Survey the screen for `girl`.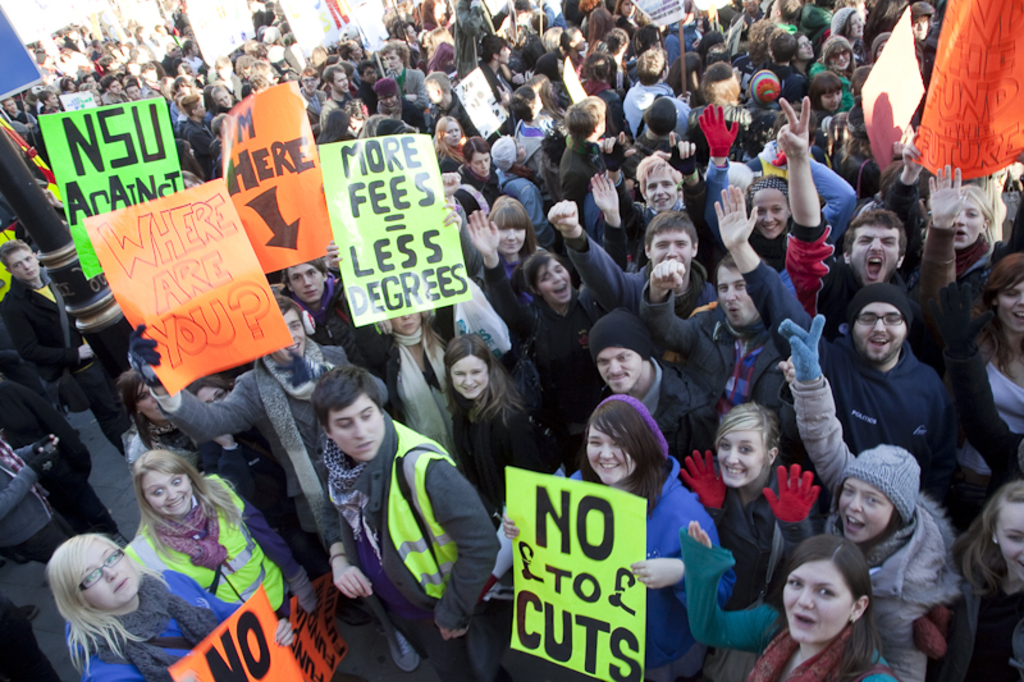
Survey found: rect(888, 131, 1023, 302).
